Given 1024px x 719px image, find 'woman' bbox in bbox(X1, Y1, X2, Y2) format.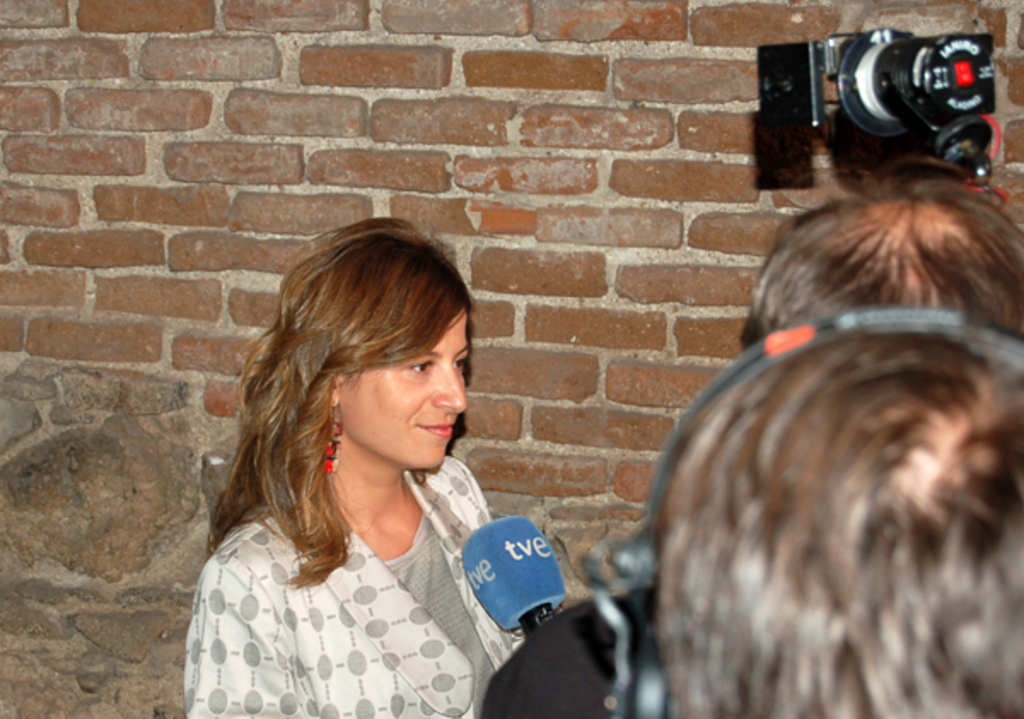
bbox(176, 217, 539, 718).
